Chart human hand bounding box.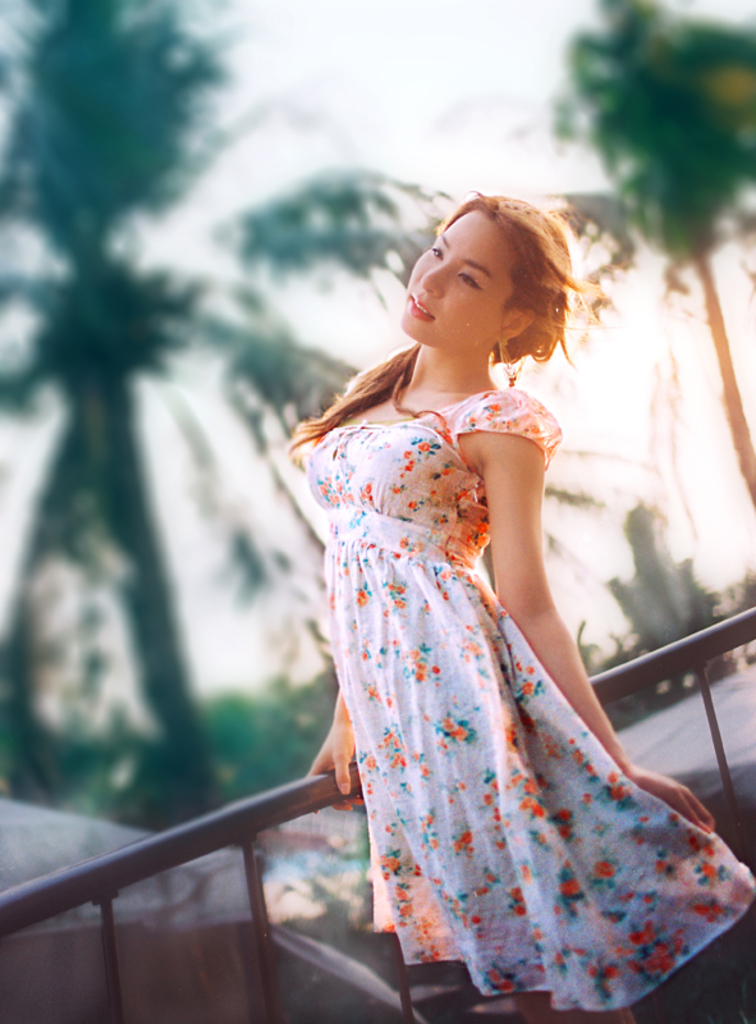
Charted: [left=632, top=763, right=723, bottom=838].
